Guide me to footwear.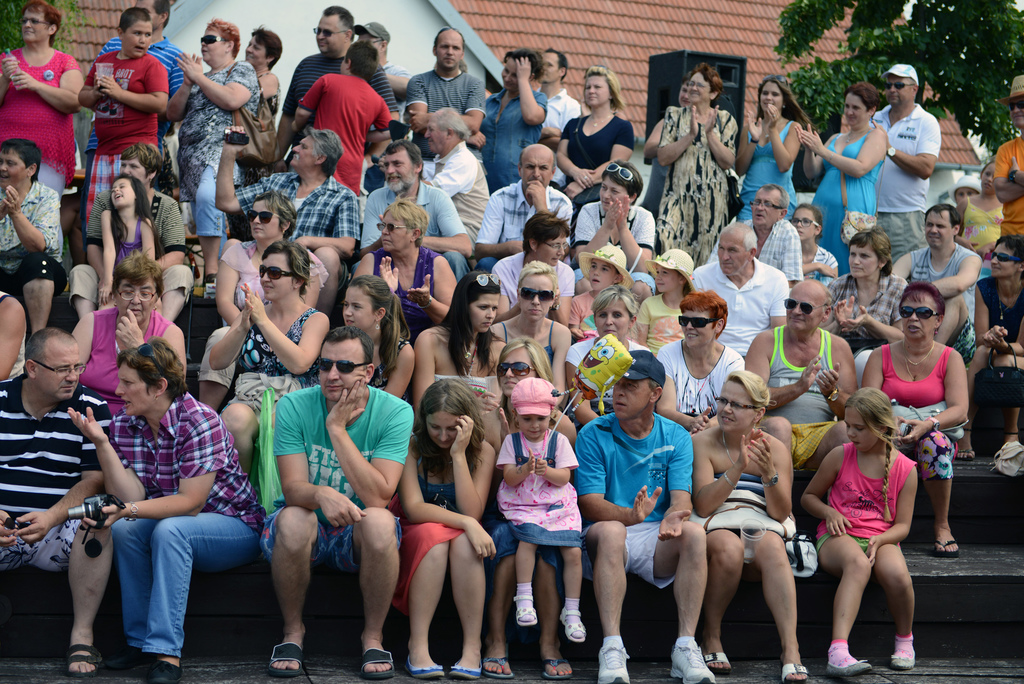
Guidance: {"left": 932, "top": 537, "right": 961, "bottom": 561}.
